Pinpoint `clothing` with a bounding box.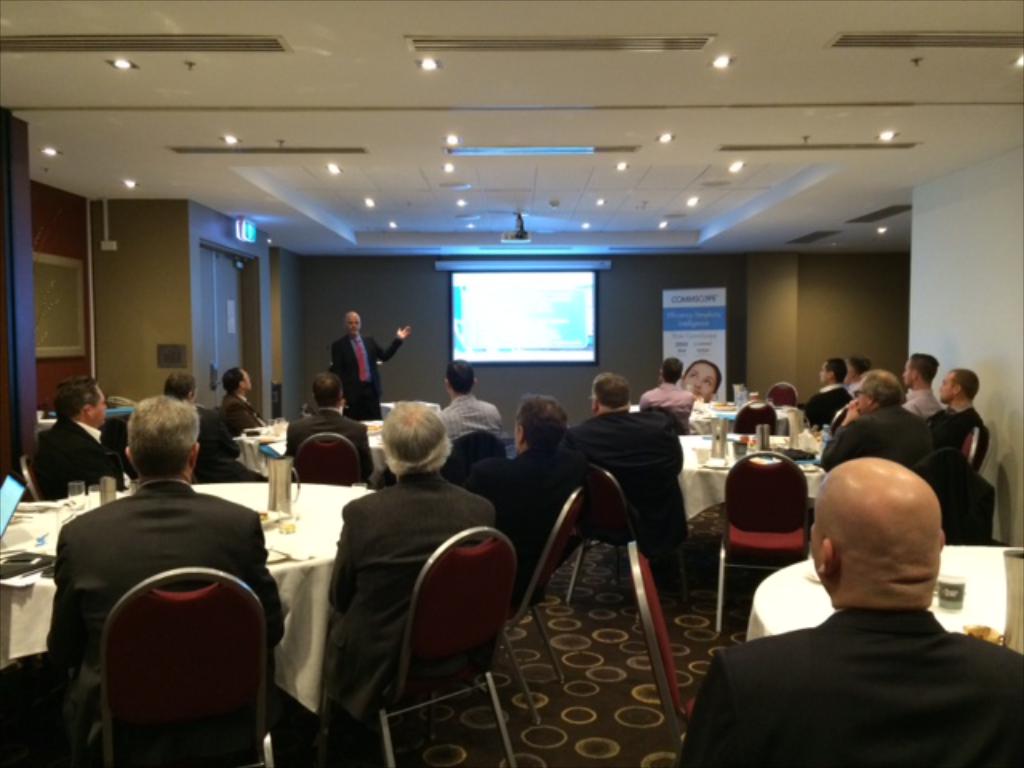
left=298, top=458, right=528, bottom=762.
